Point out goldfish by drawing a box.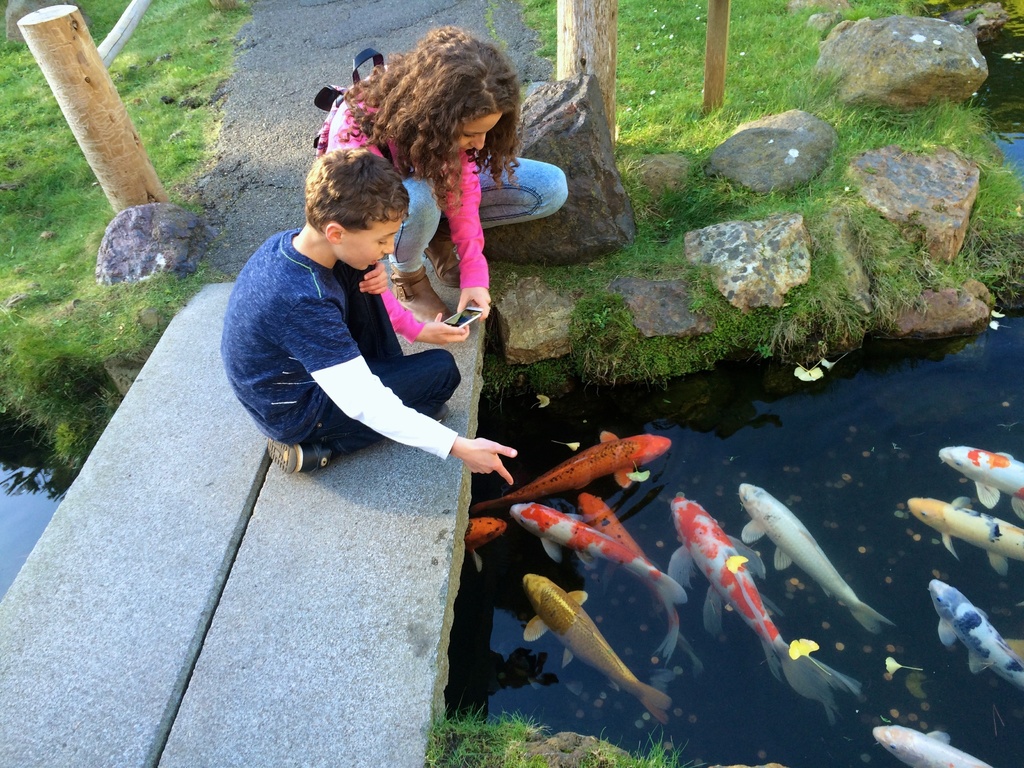
(508, 499, 687, 607).
